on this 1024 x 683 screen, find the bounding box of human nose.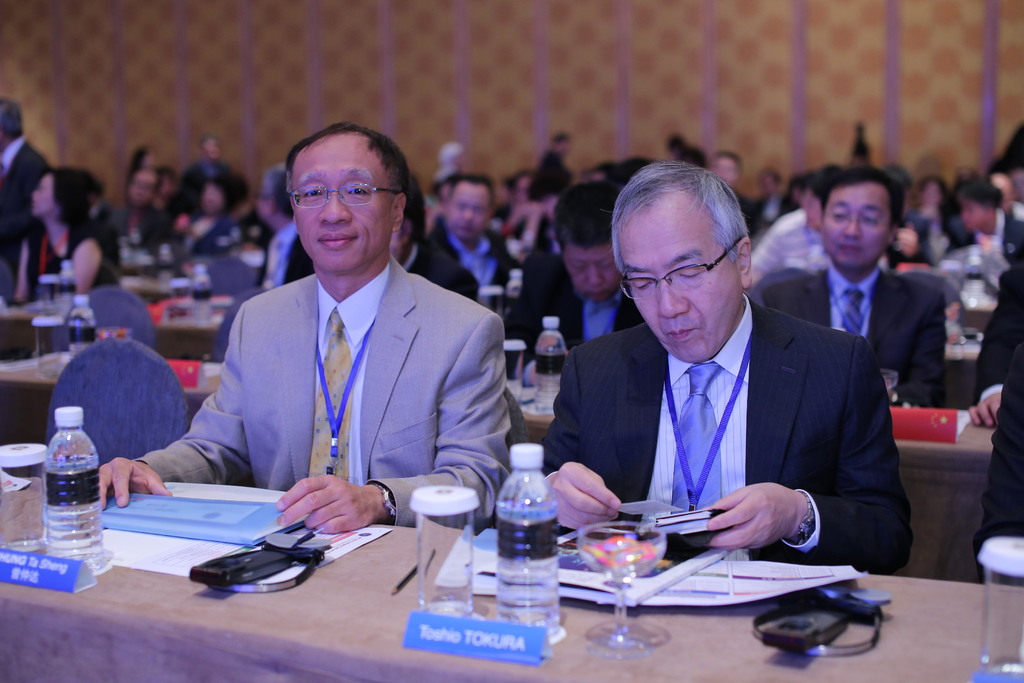
Bounding box: pyautogui.locateOnScreen(588, 265, 604, 288).
